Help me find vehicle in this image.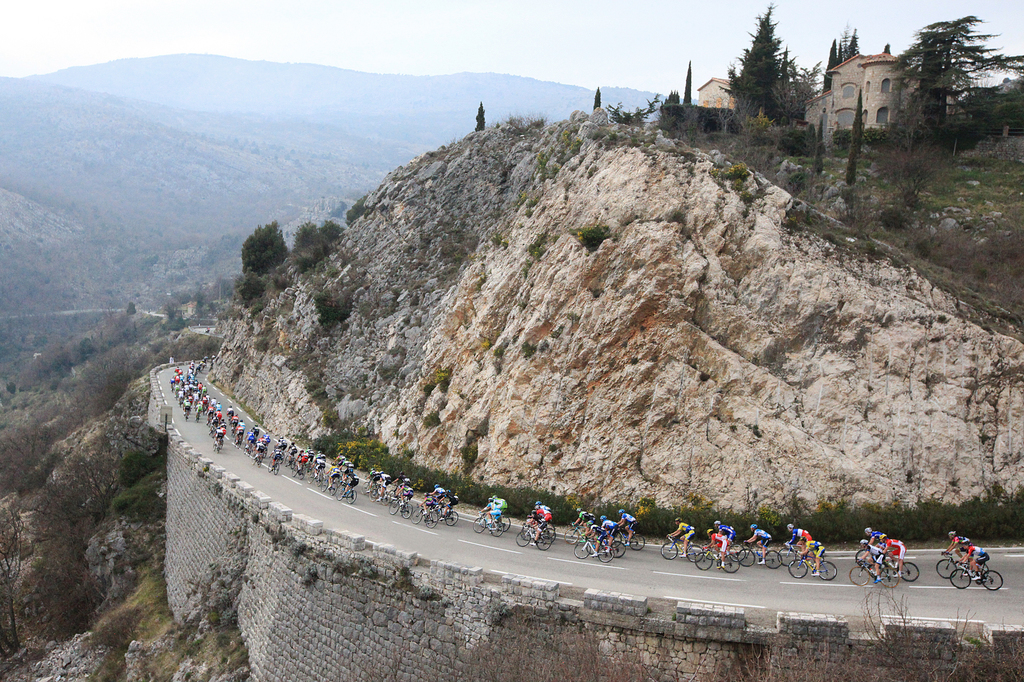
Found it: x1=564 y1=521 x2=609 y2=546.
